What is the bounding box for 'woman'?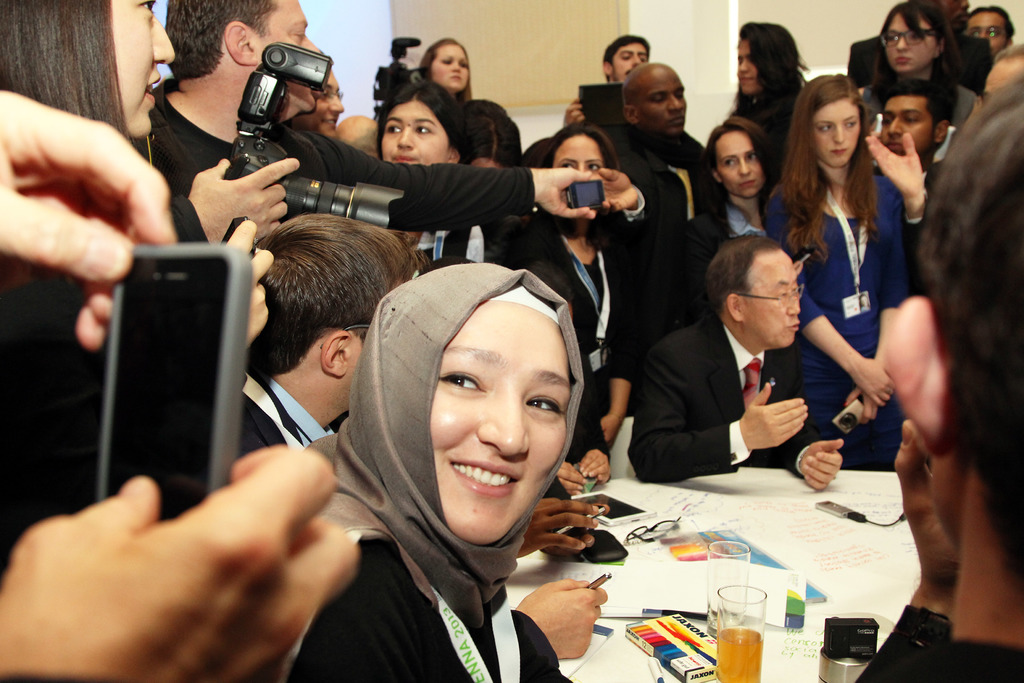
{"left": 417, "top": 27, "right": 499, "bottom": 169}.
